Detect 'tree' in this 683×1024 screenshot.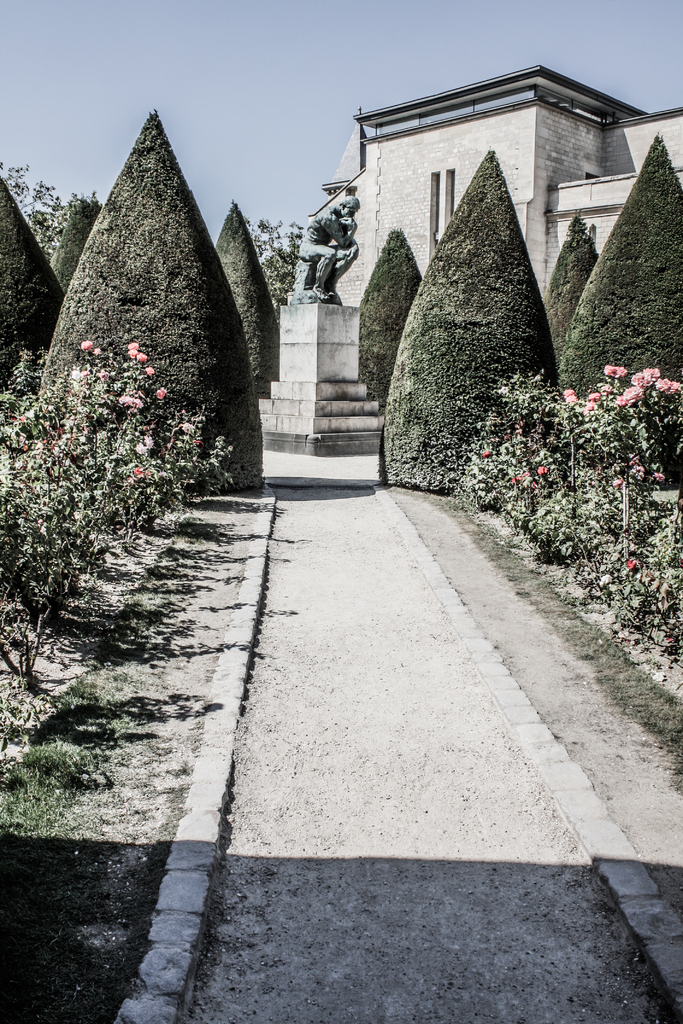
Detection: Rect(0, 161, 66, 426).
